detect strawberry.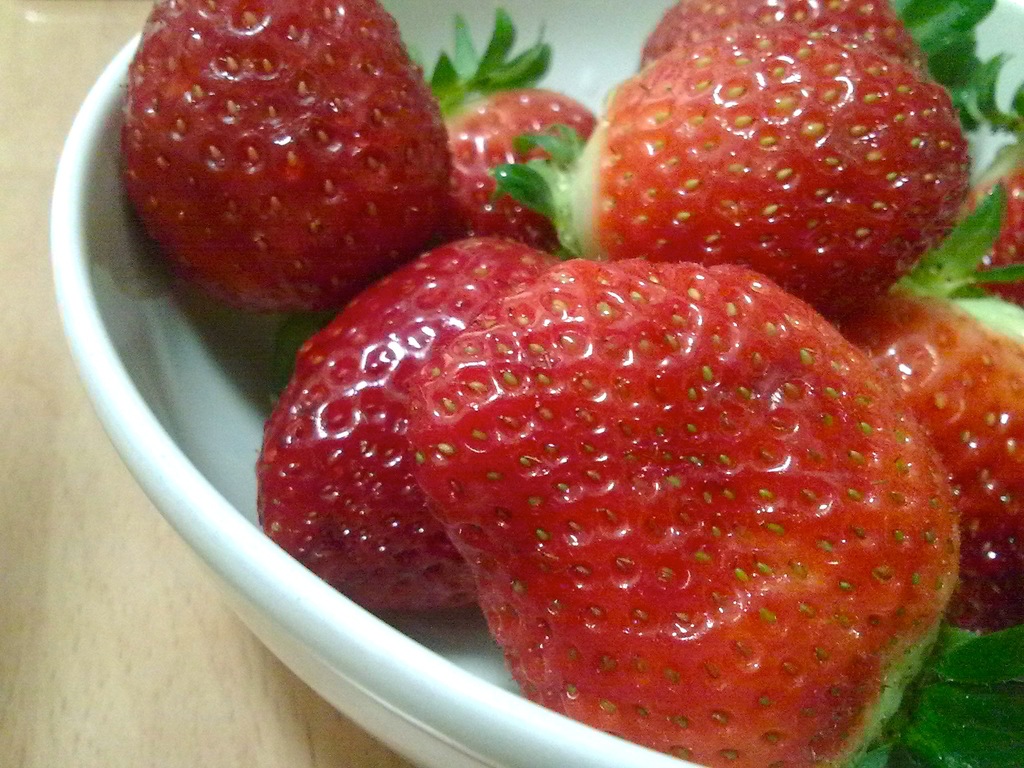
Detected at bbox=[585, 29, 1023, 344].
